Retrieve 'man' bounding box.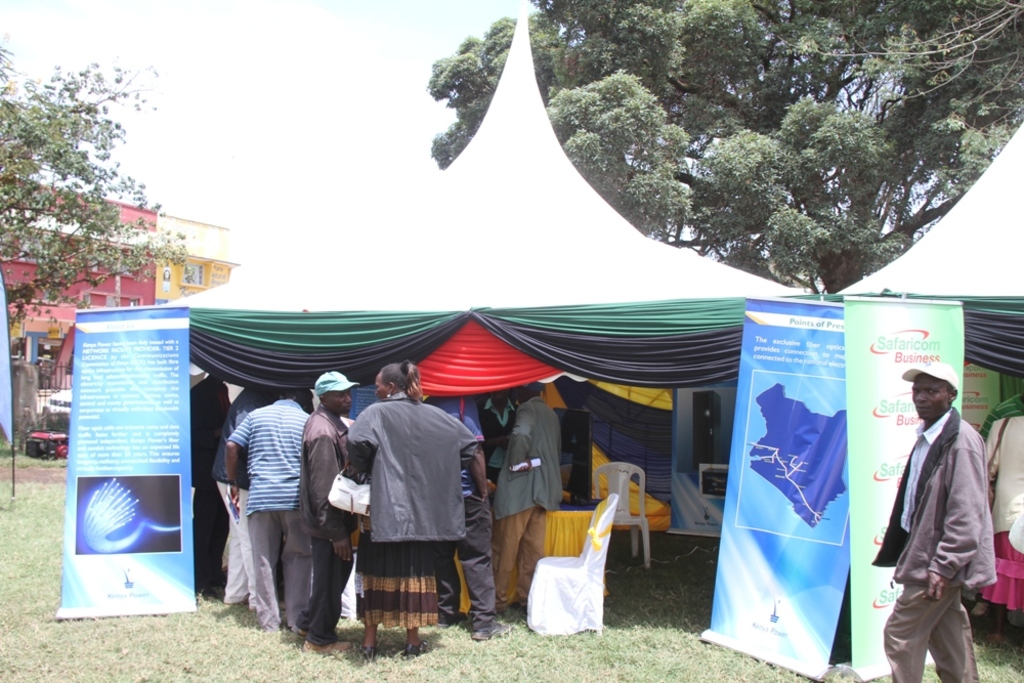
Bounding box: bbox(479, 388, 521, 504).
